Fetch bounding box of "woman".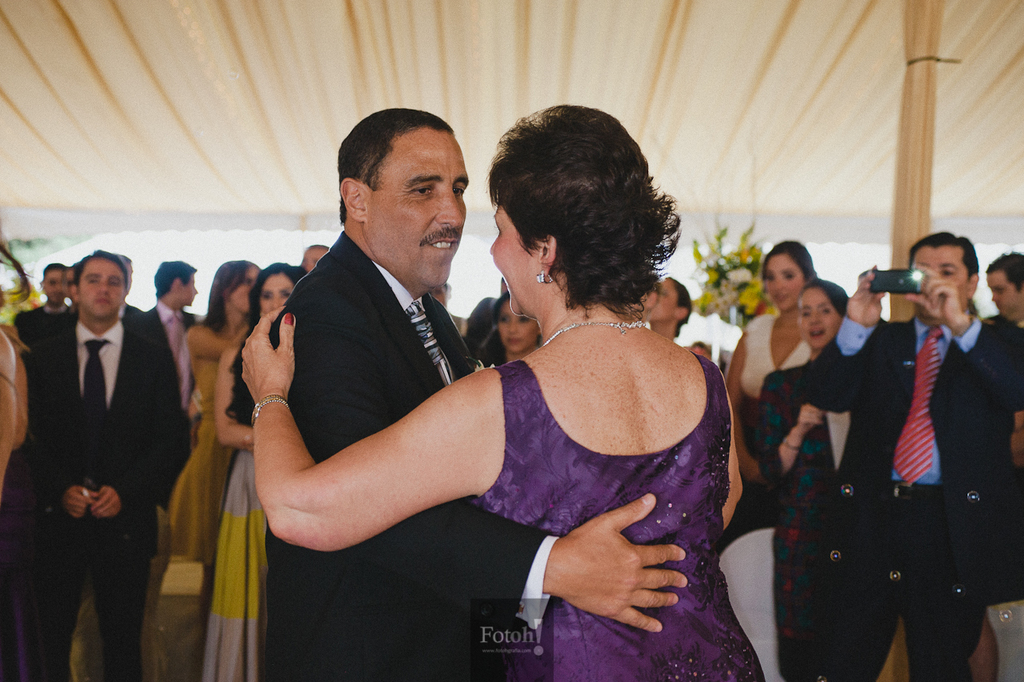
Bbox: 712/238/822/557.
